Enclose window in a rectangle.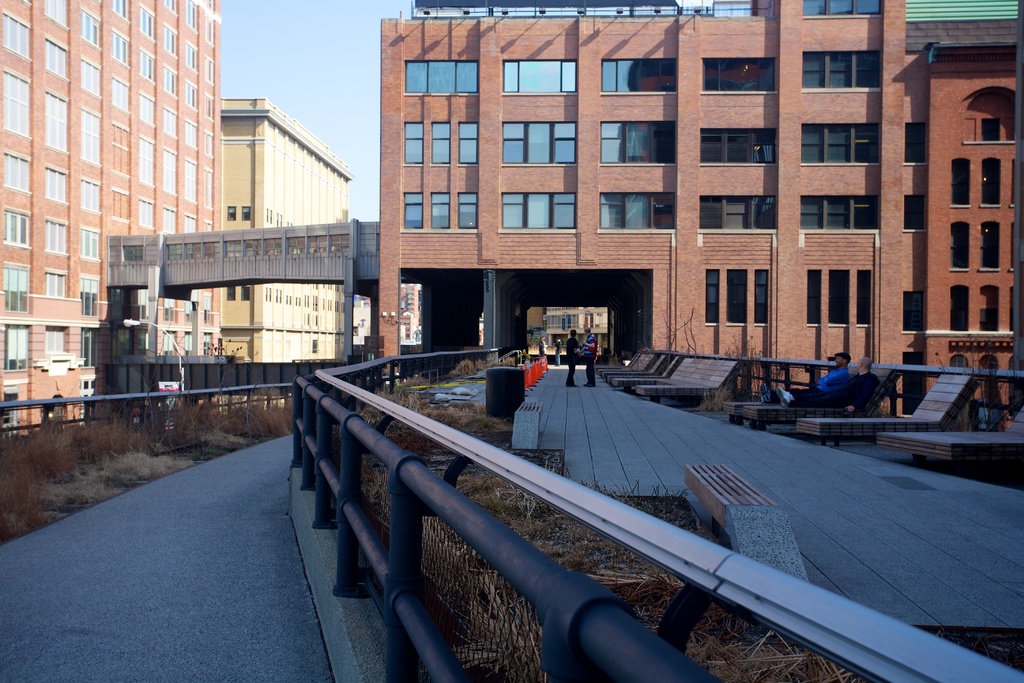
bbox=[46, 328, 71, 356].
